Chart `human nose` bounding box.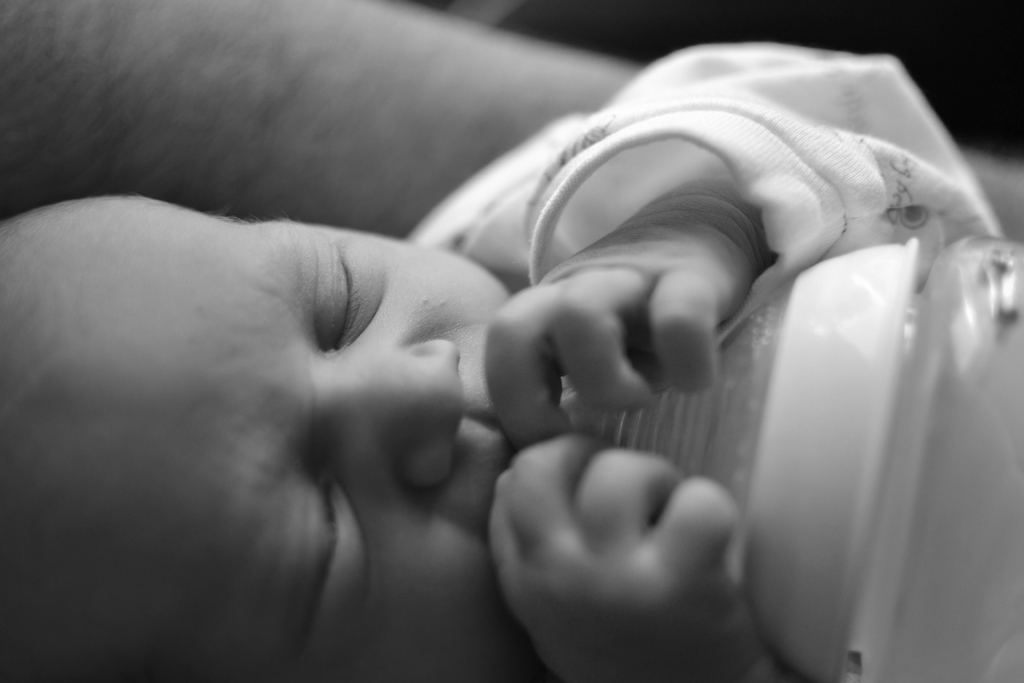
Charted: (349,336,468,491).
